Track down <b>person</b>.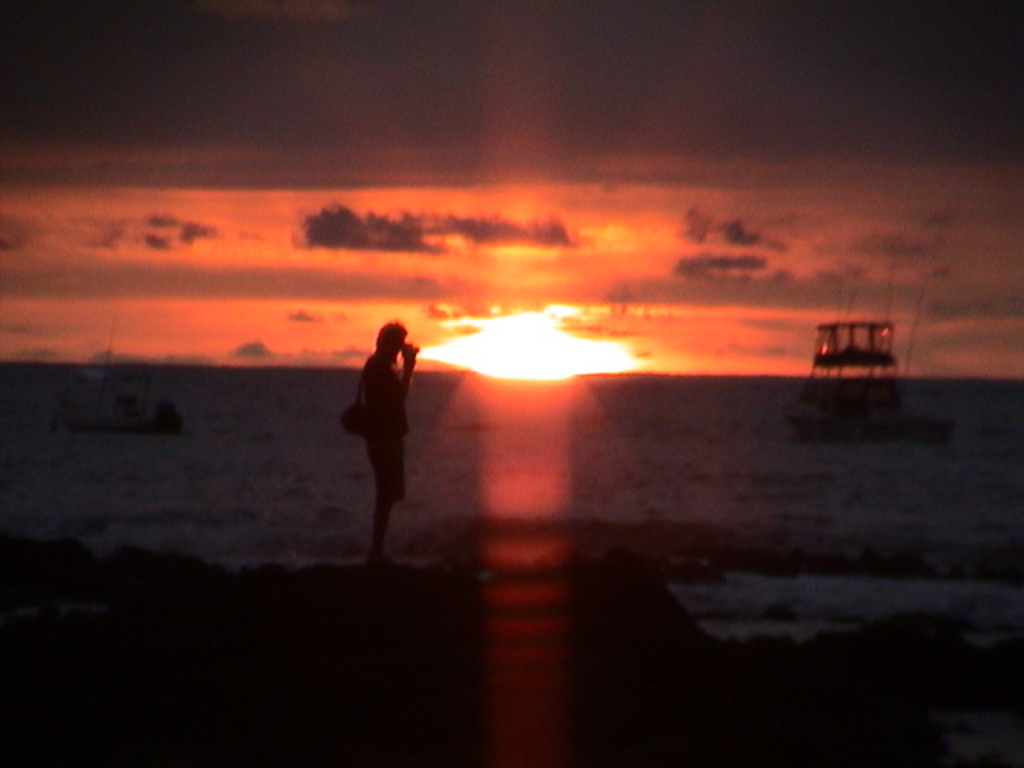
Tracked to [341, 294, 424, 568].
